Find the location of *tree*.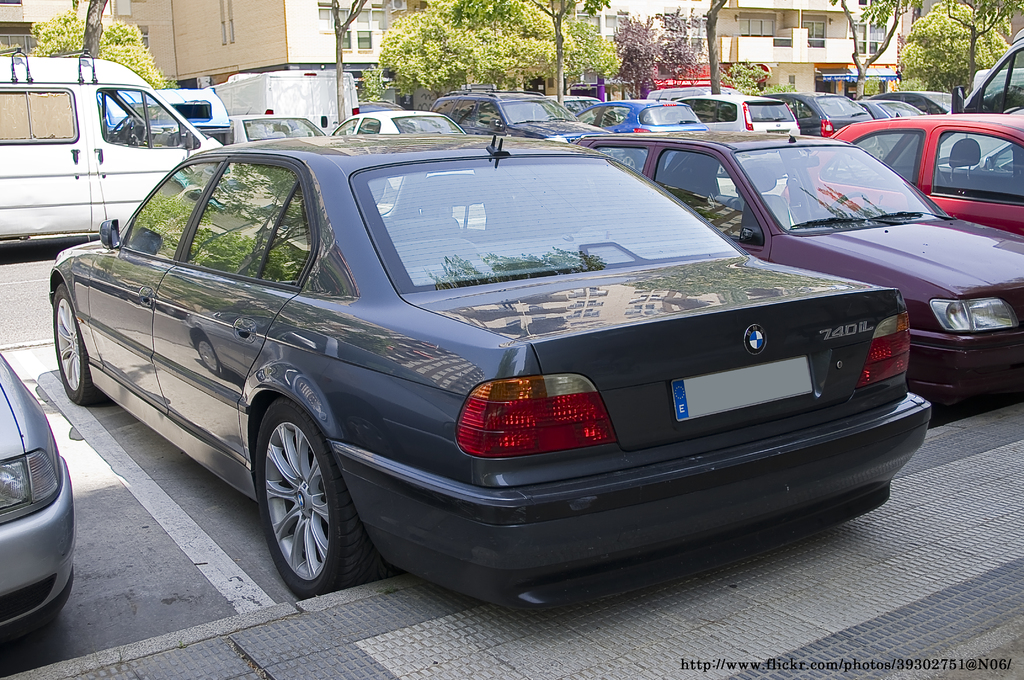
Location: Rect(946, 0, 1023, 90).
